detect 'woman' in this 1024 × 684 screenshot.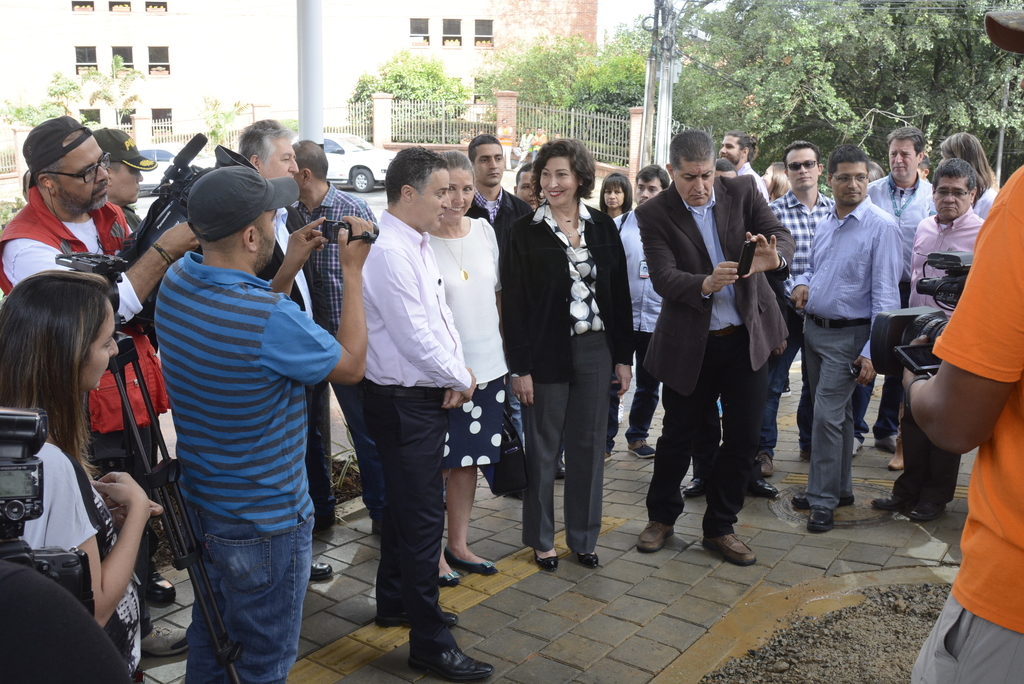
Detection: l=0, t=269, r=166, b=683.
